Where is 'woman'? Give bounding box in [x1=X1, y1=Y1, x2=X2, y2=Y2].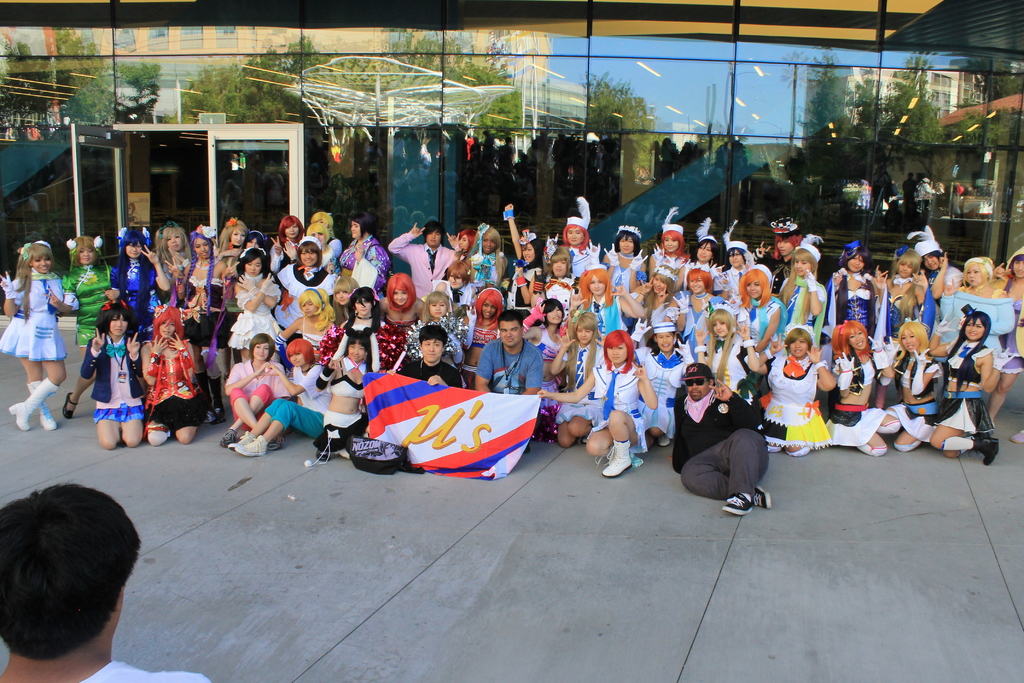
[x1=569, y1=264, x2=640, y2=335].
